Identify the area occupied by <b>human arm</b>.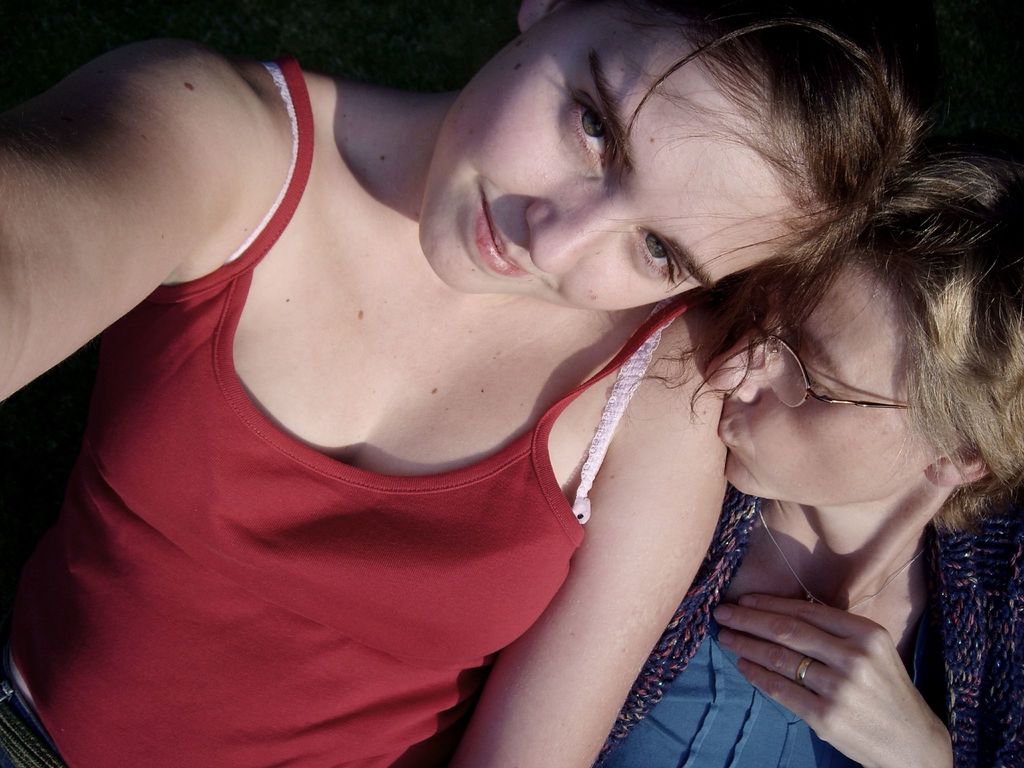
Area: Rect(489, 291, 747, 762).
